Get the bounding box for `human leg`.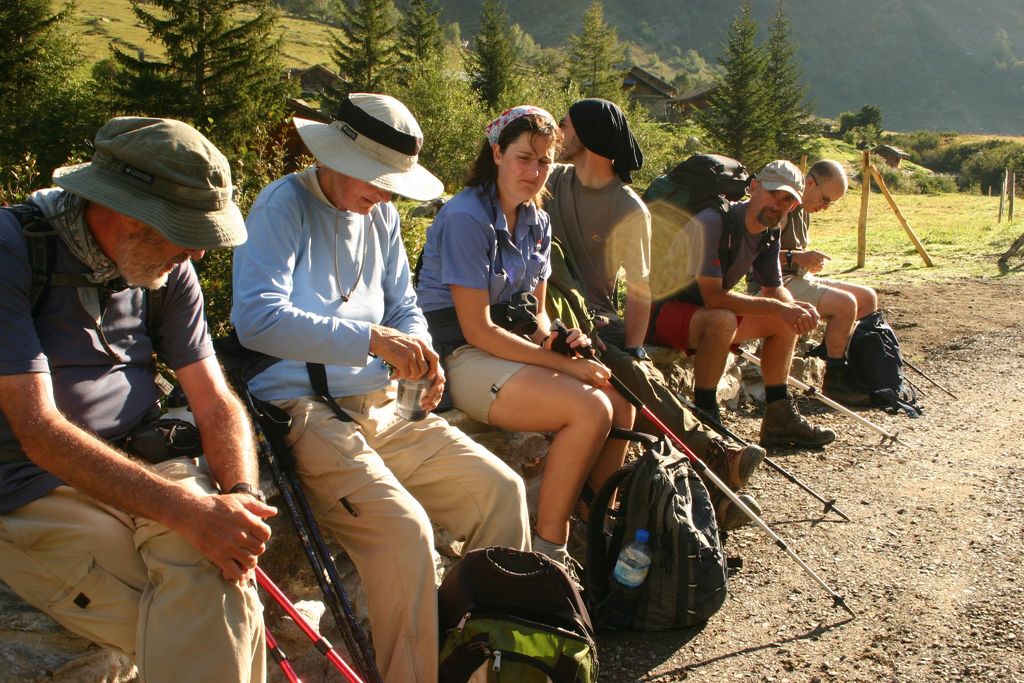
Rect(826, 285, 875, 373).
